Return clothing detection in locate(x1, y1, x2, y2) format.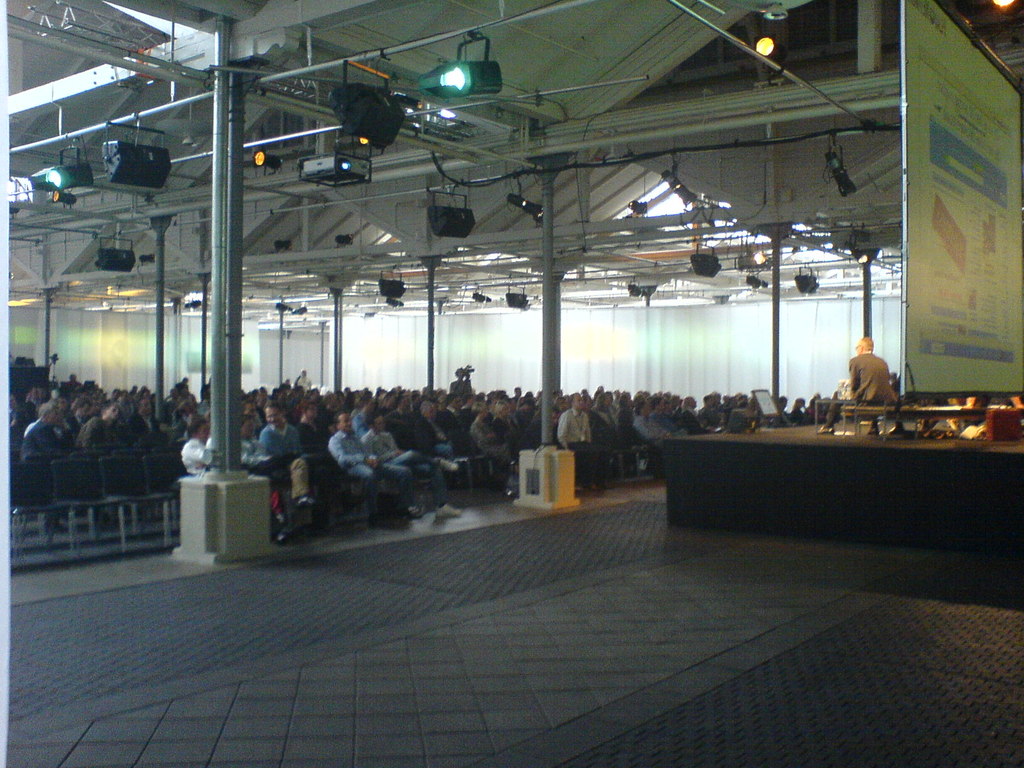
locate(817, 342, 893, 426).
